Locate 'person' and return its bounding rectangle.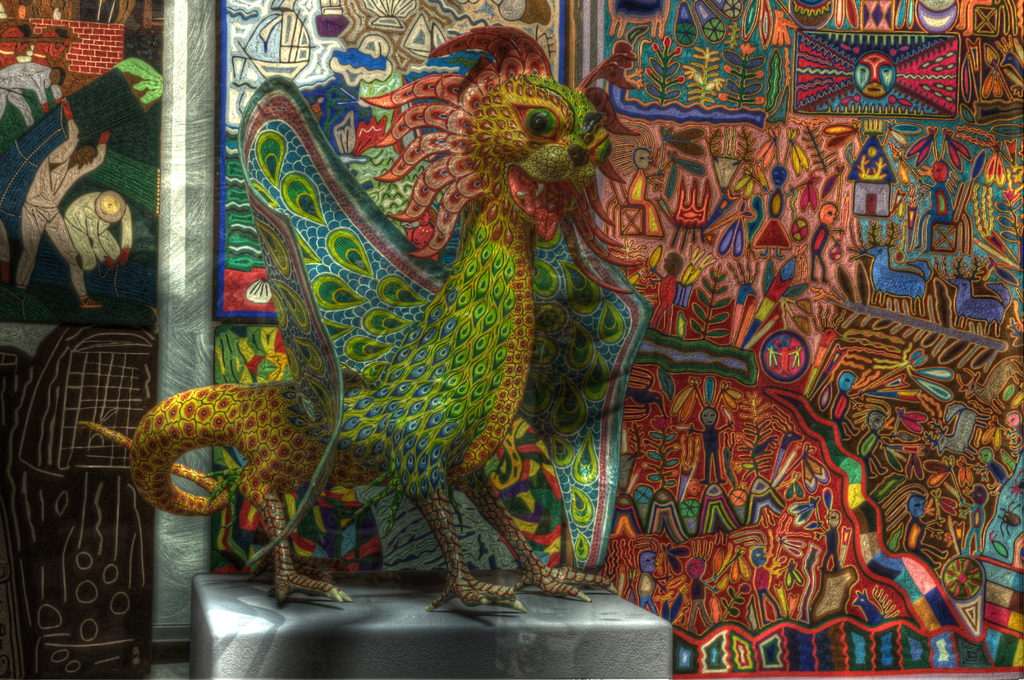
box=[907, 155, 958, 254].
